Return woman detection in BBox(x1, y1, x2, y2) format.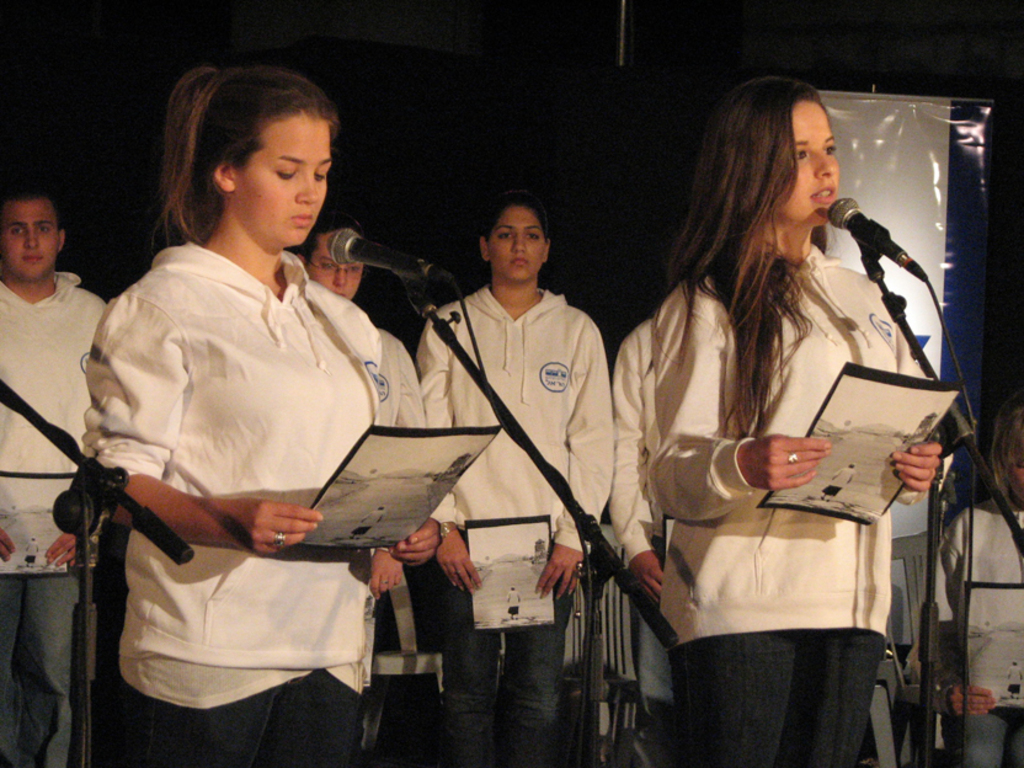
BBox(80, 53, 443, 767).
